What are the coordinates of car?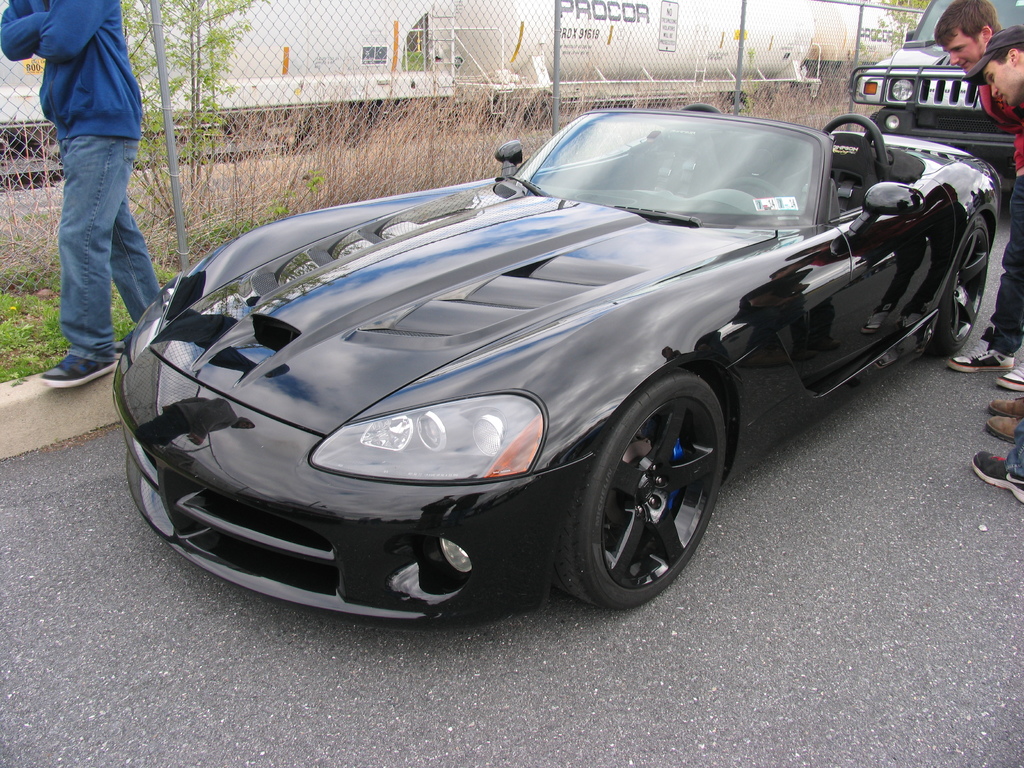
856, 0, 1023, 191.
